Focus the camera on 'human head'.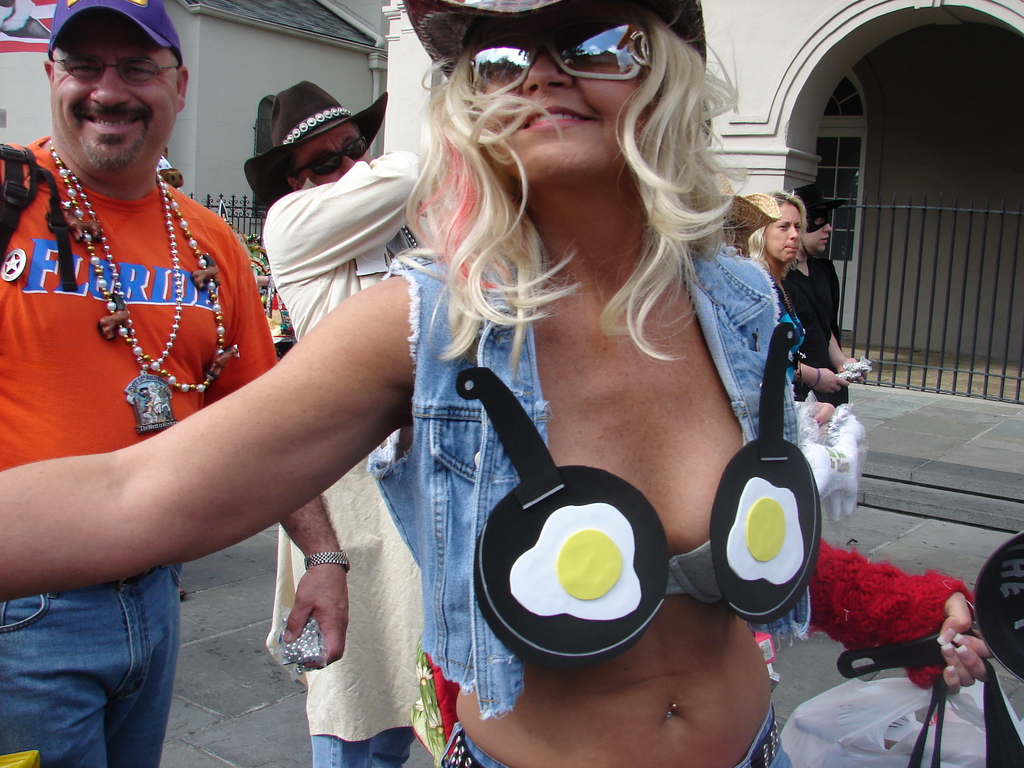
Focus region: rect(451, 0, 706, 192).
